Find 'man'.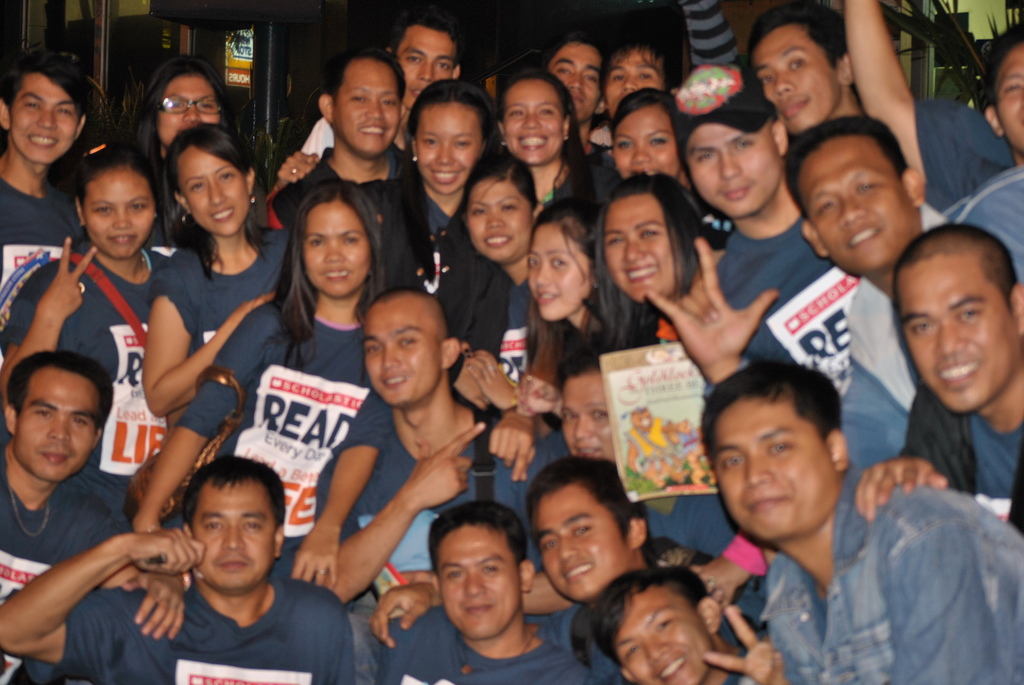
rect(952, 12, 1023, 262).
